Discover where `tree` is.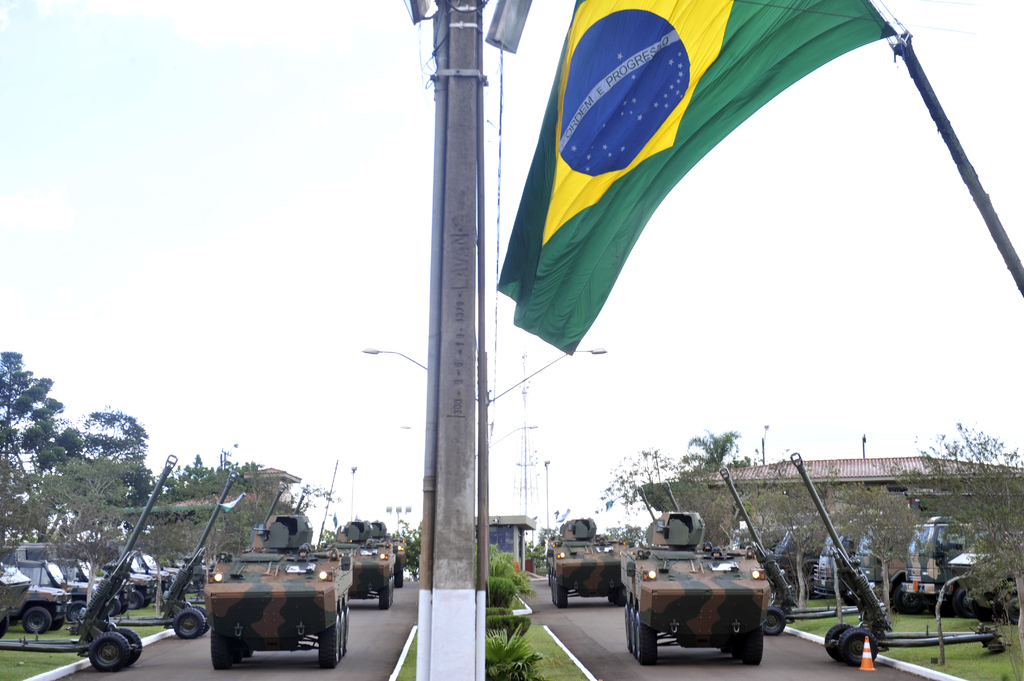
Discovered at 1 445 133 604.
